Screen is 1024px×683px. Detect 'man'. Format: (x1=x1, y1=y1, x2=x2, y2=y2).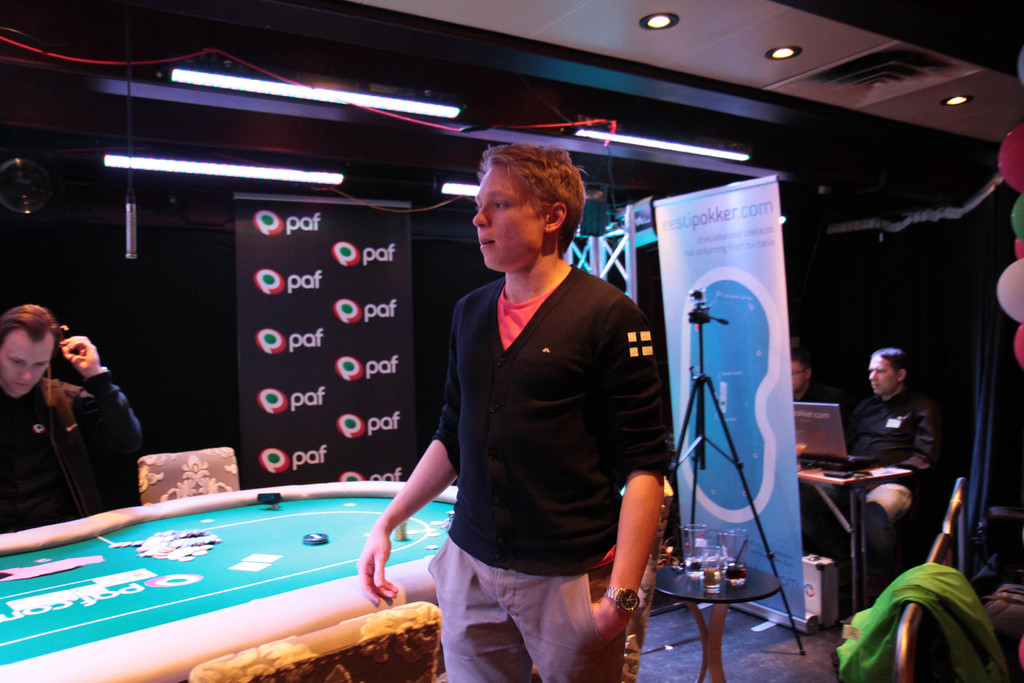
(x1=403, y1=135, x2=668, y2=670).
